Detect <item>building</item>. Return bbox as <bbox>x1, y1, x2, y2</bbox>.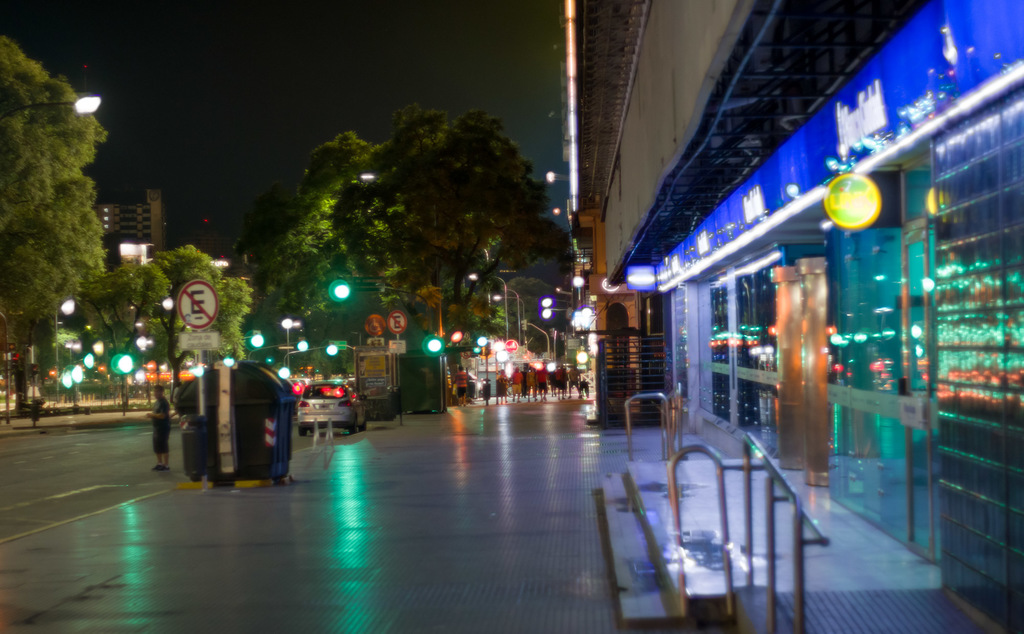
<bbox>565, 0, 1023, 632</bbox>.
